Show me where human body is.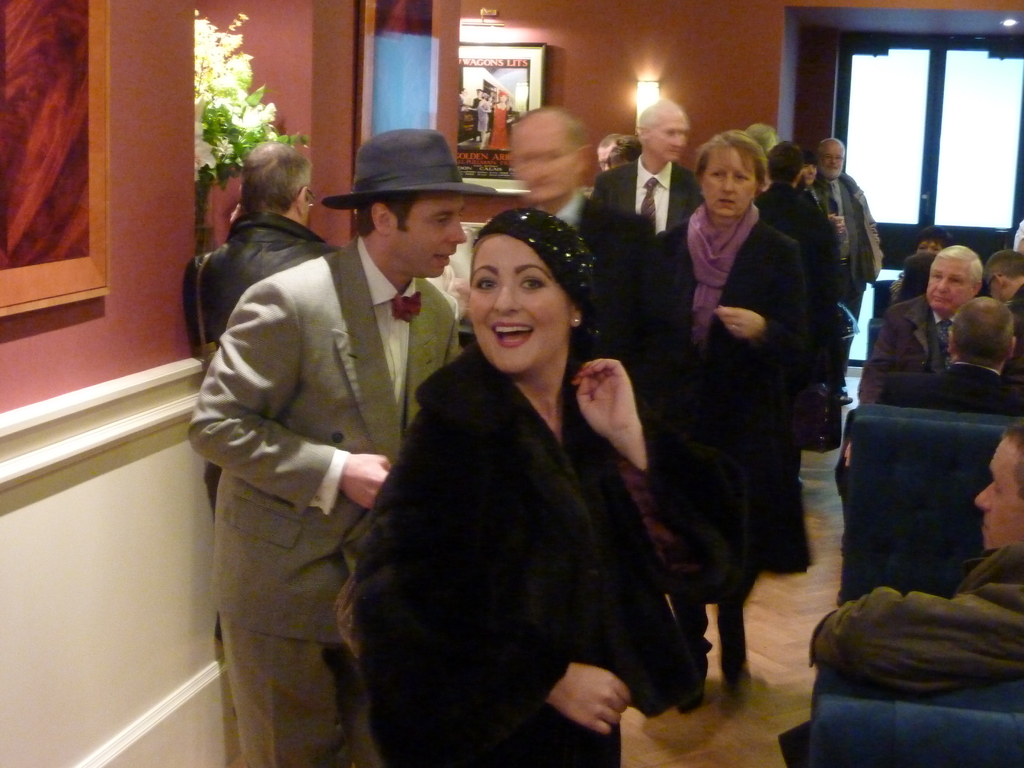
human body is at (x1=188, y1=239, x2=468, y2=767).
